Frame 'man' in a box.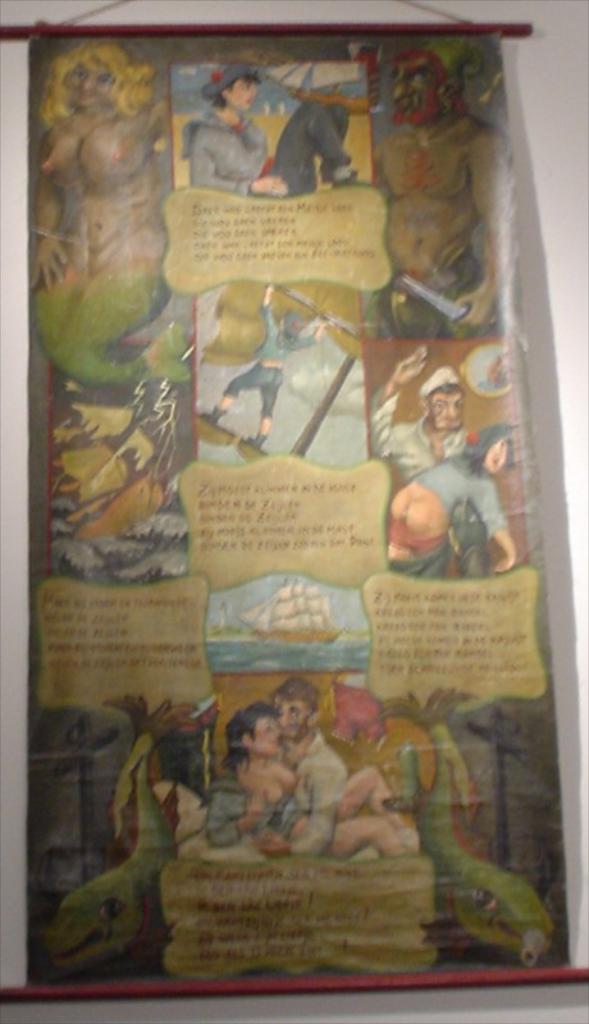
(27,44,165,378).
